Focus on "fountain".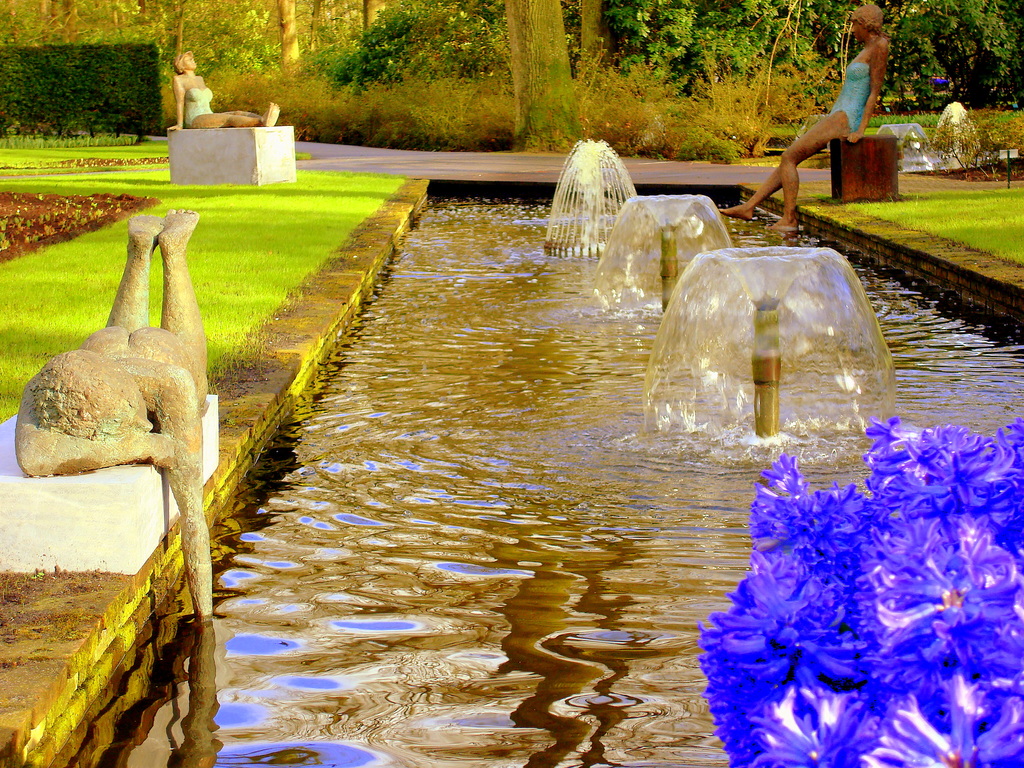
Focused at (534, 131, 646, 268).
